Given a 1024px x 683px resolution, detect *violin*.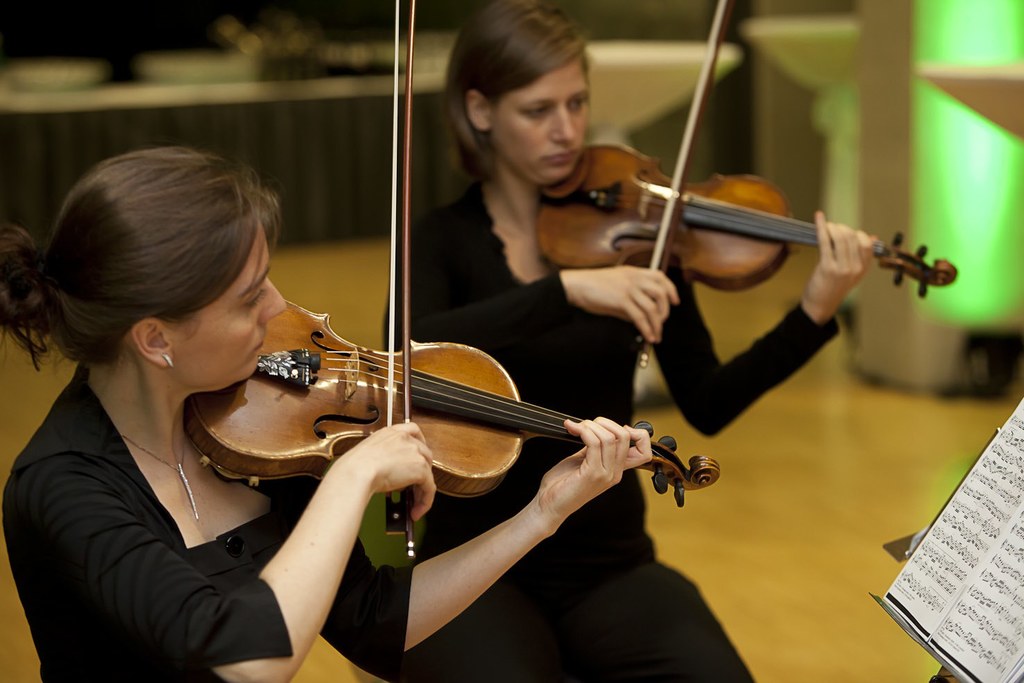
531, 0, 958, 362.
